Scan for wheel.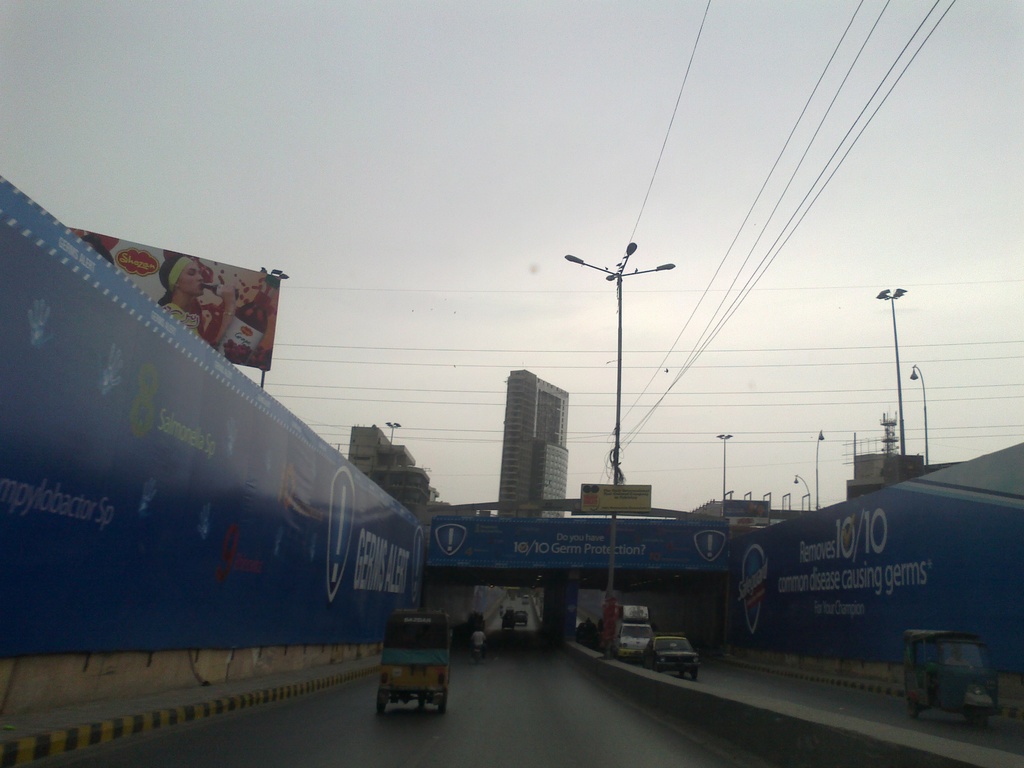
Scan result: box=[433, 696, 454, 720].
